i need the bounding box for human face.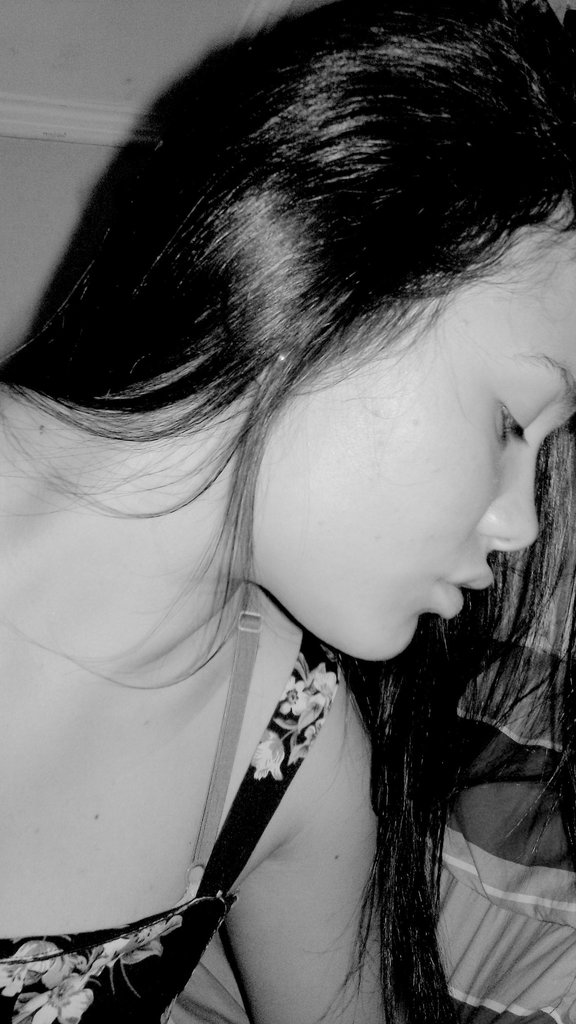
Here it is: bbox=(264, 197, 575, 662).
